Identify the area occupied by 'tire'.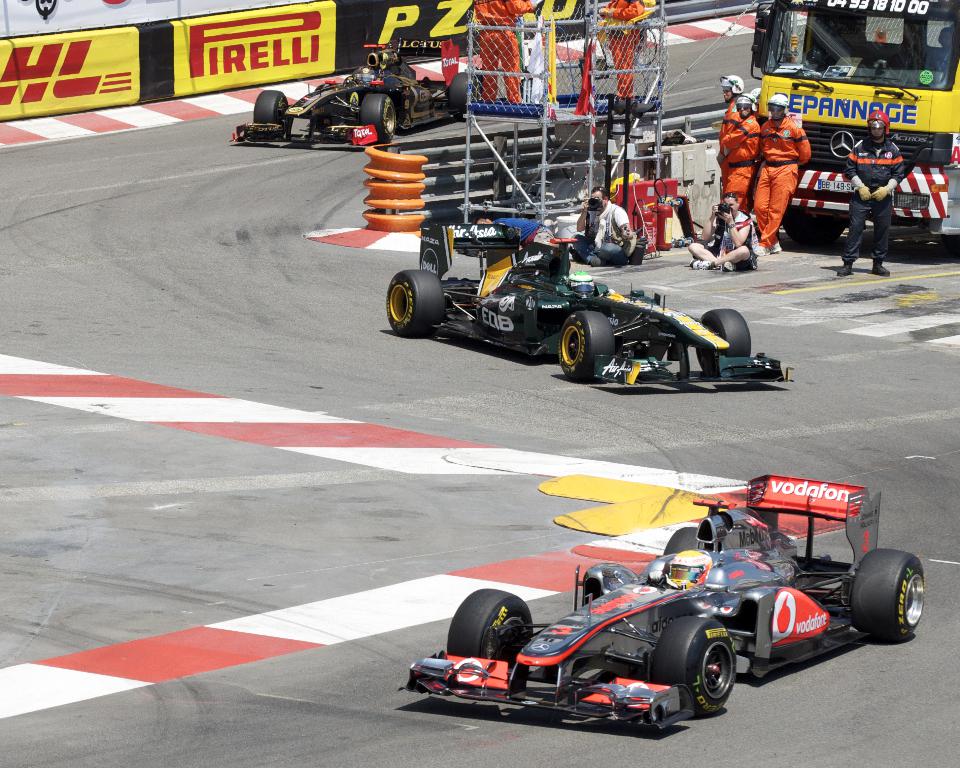
Area: left=448, top=72, right=466, bottom=119.
